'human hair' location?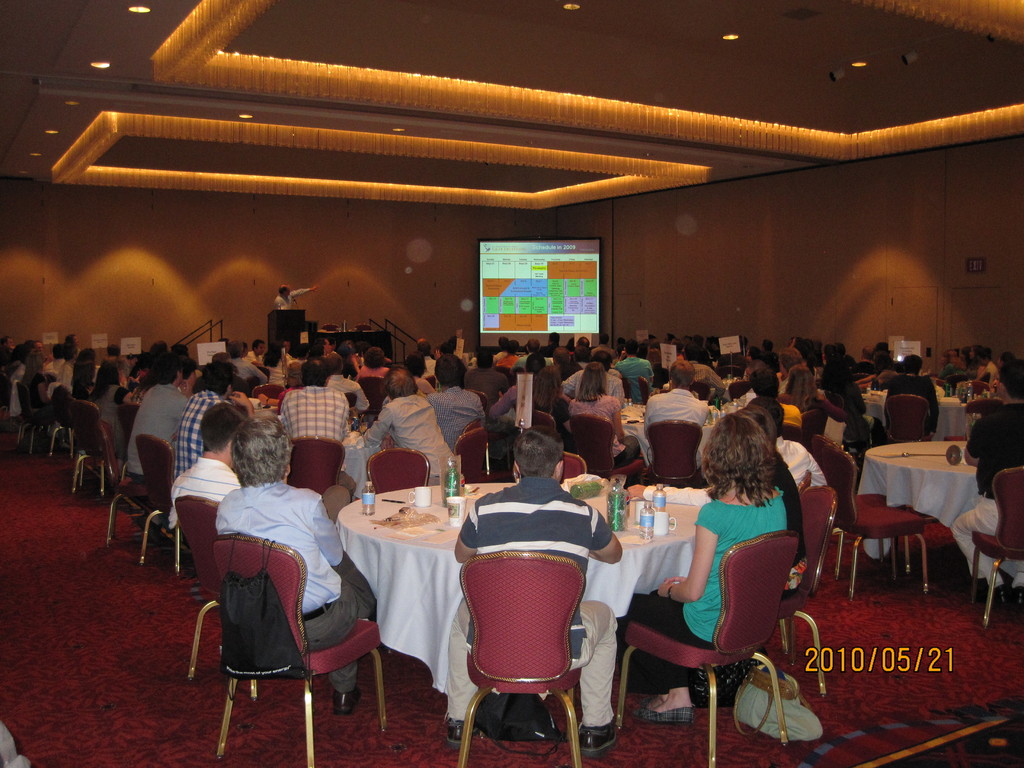
749/396/784/432
